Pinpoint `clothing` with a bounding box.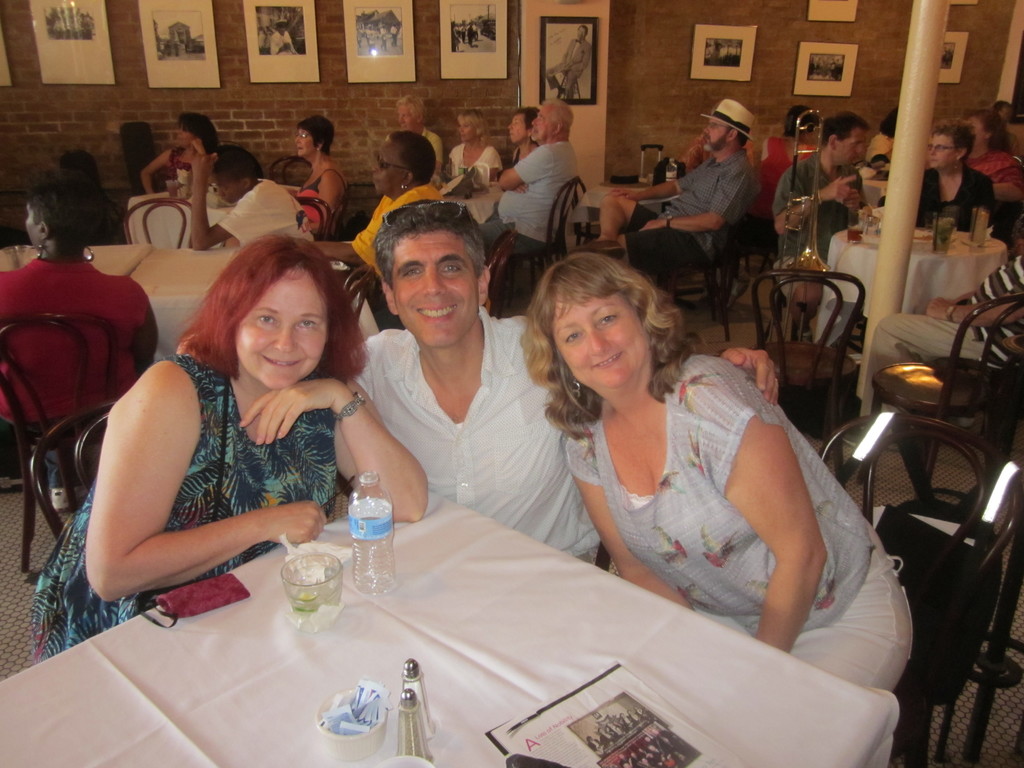
[left=221, top=177, right=311, bottom=243].
